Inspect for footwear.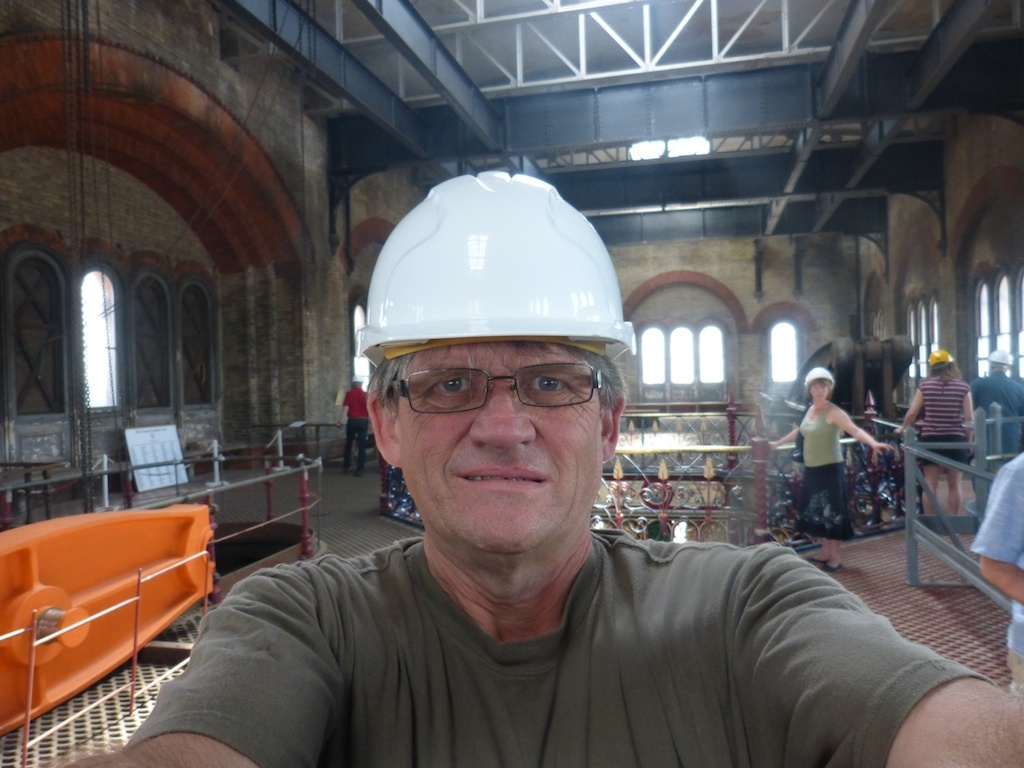
Inspection: [823, 561, 845, 576].
